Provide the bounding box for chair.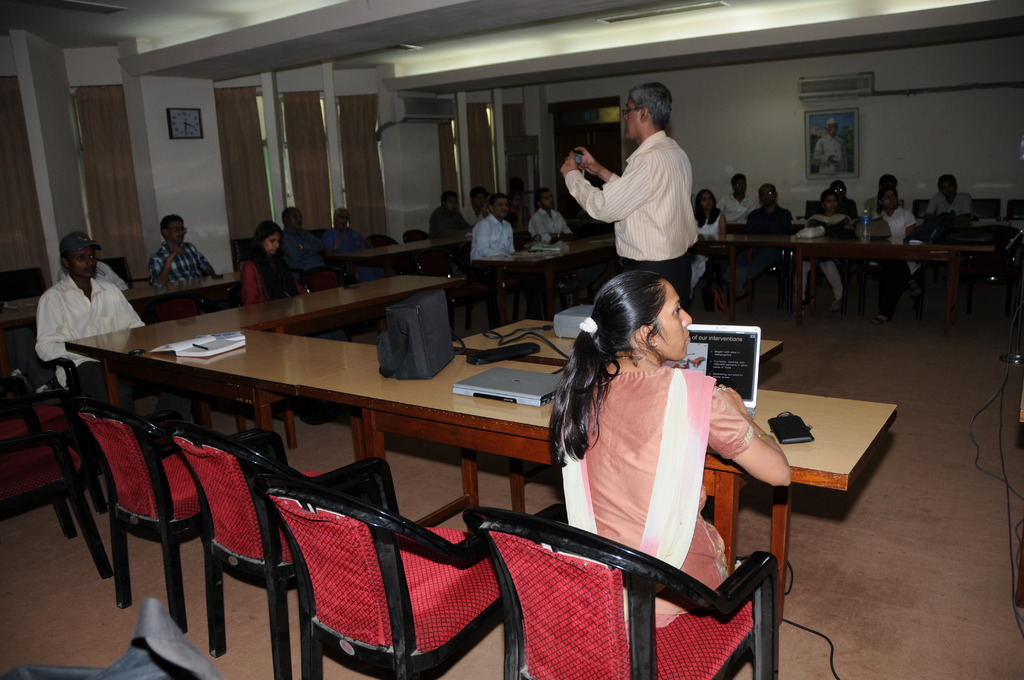
box=[73, 392, 289, 629].
